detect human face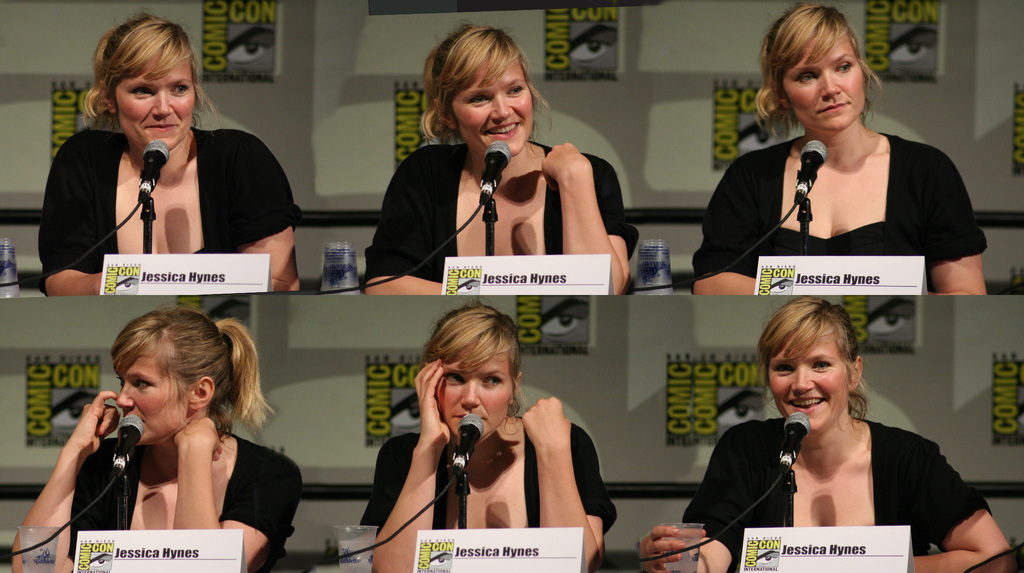
(450,52,532,150)
